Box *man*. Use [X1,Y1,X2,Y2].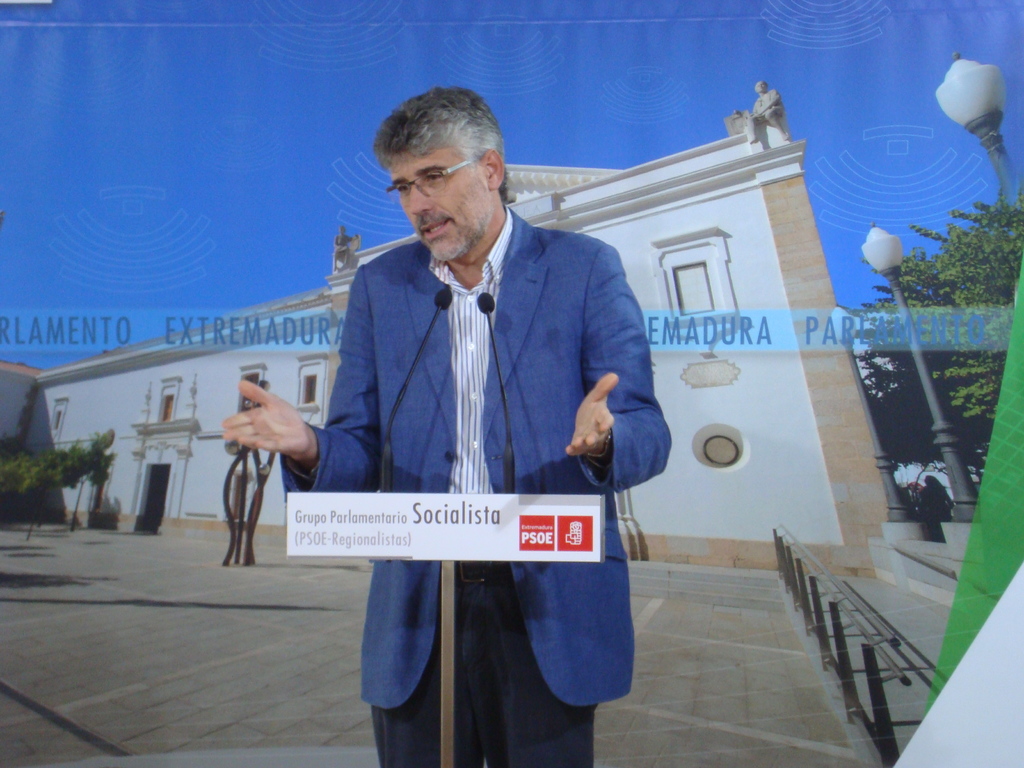
[280,104,657,761].
